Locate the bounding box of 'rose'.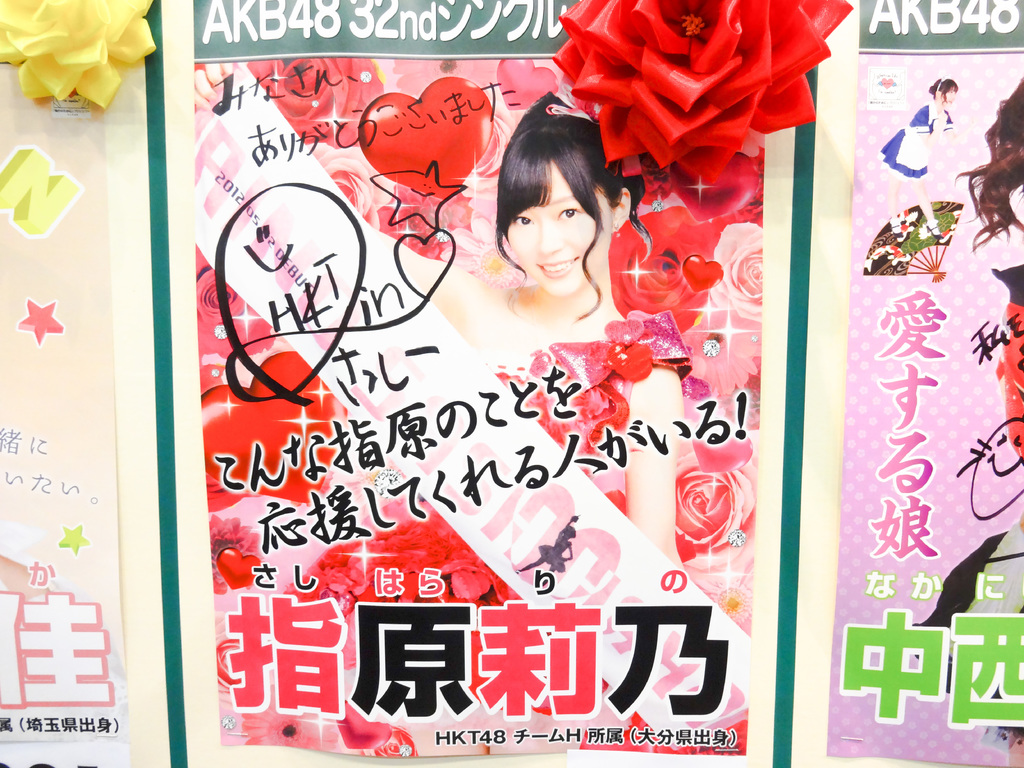
Bounding box: box=[609, 200, 721, 335].
